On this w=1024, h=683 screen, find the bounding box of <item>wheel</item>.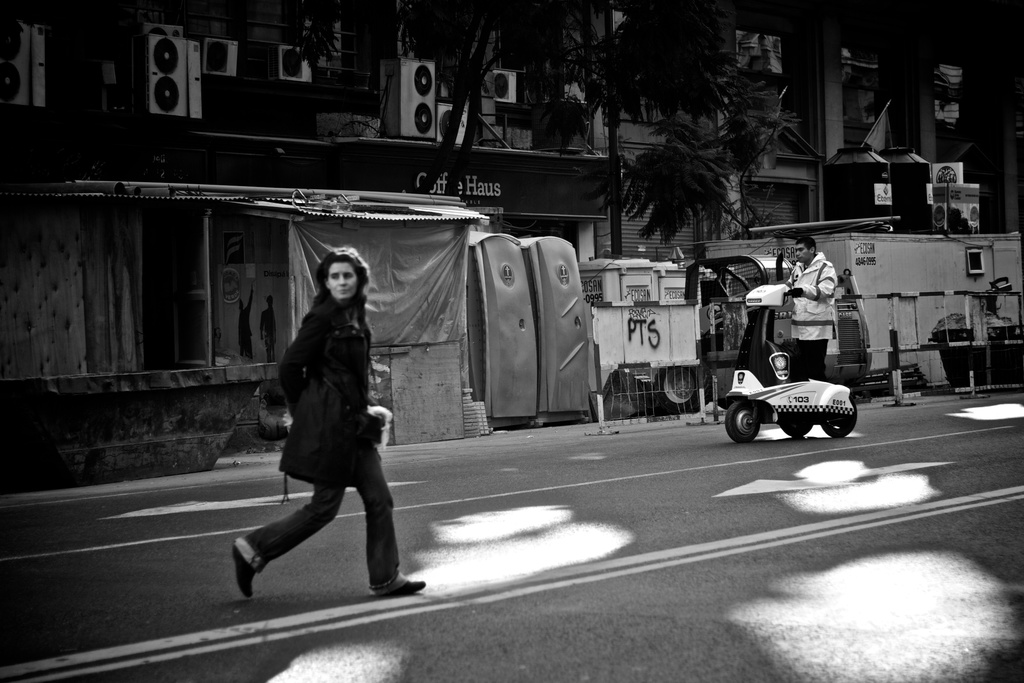
Bounding box: BBox(776, 411, 812, 433).
